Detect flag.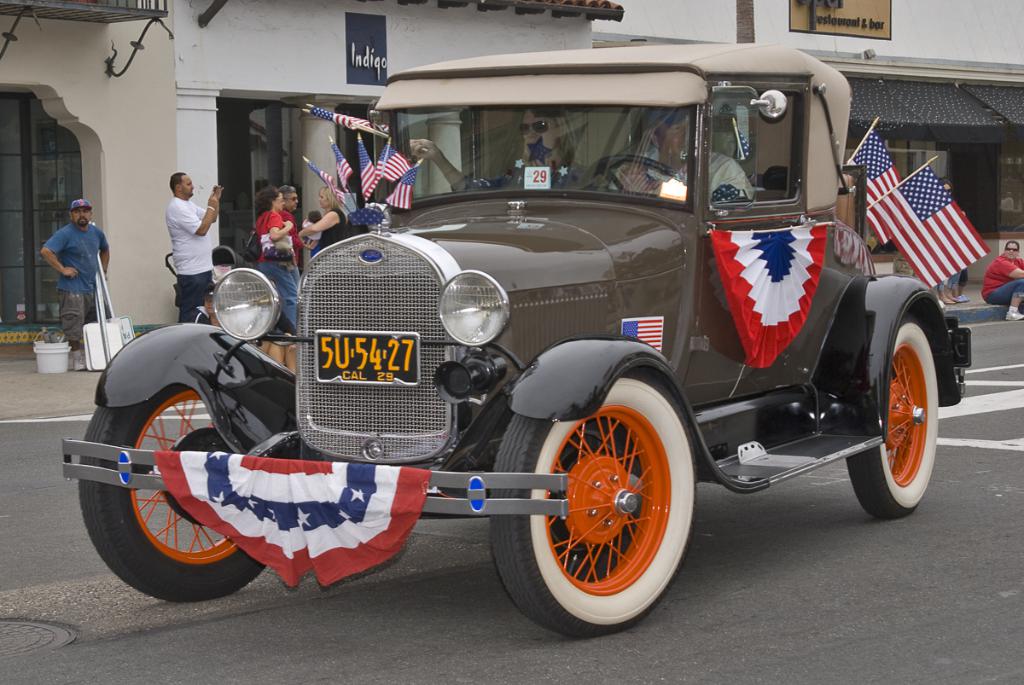
Detected at <bbox>156, 449, 433, 591</bbox>.
